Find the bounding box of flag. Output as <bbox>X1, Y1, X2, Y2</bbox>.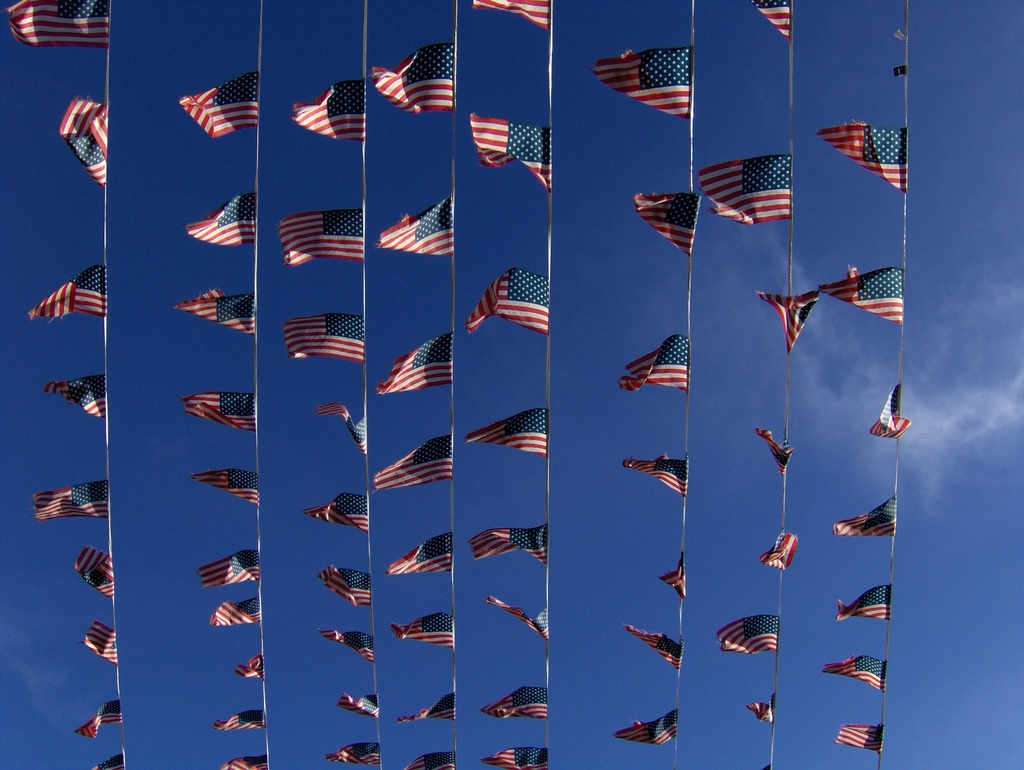
<bbox>212, 706, 271, 736</bbox>.
